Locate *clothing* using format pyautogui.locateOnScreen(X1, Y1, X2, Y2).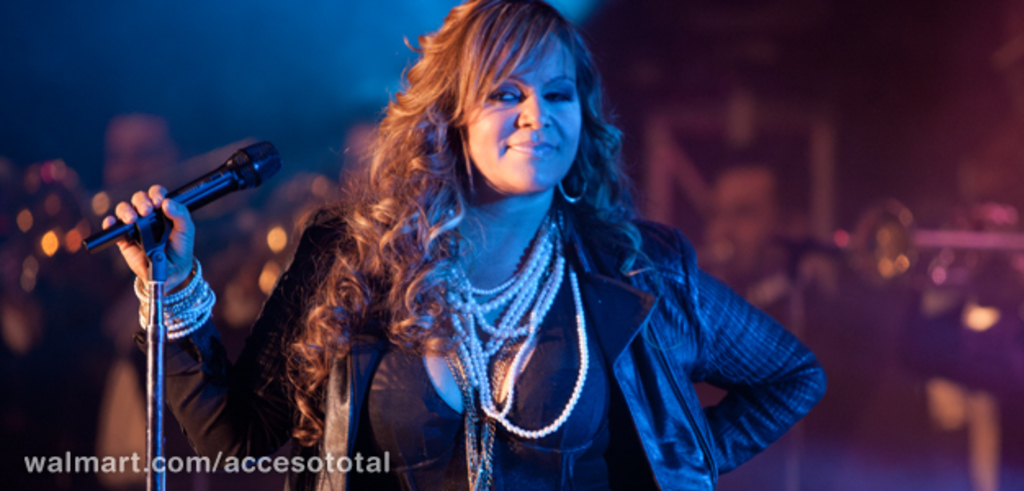
pyautogui.locateOnScreen(700, 244, 883, 489).
